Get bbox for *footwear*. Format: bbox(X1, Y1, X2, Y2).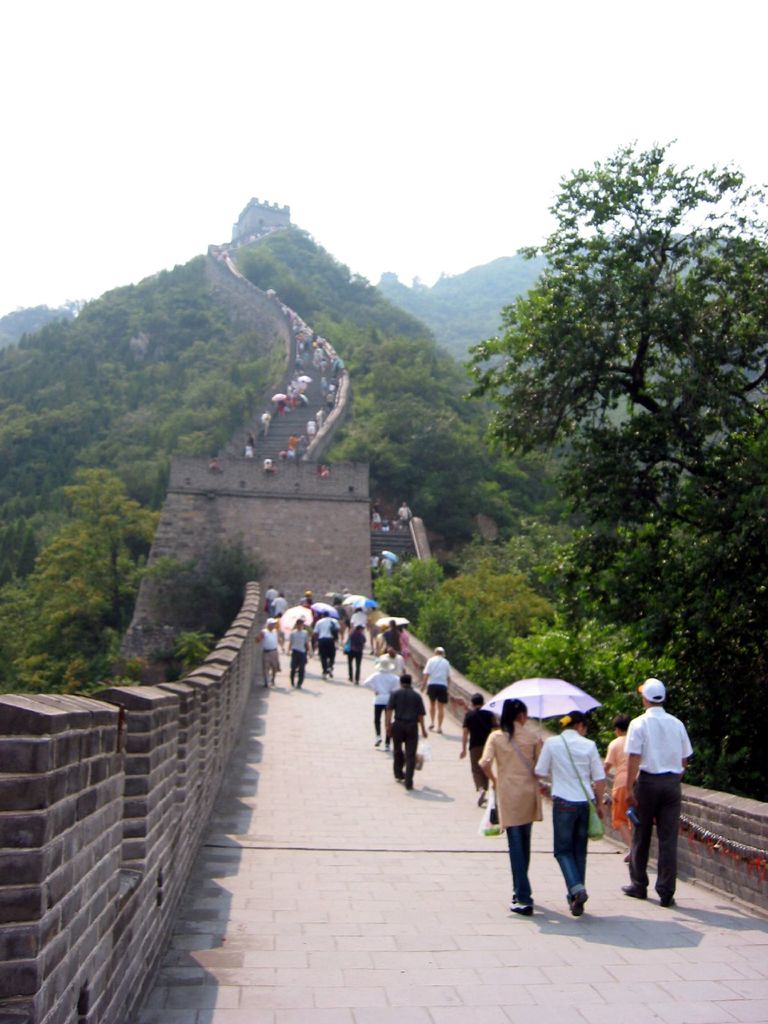
bbox(404, 783, 415, 788).
